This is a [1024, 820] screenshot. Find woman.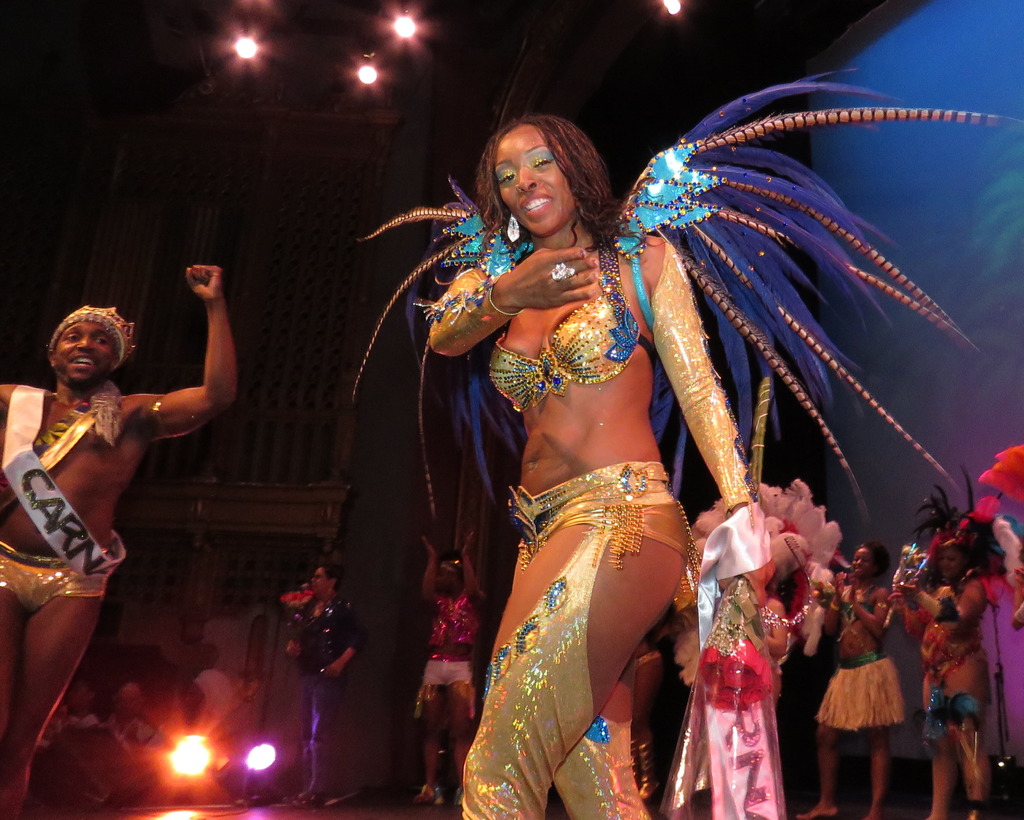
Bounding box: Rect(889, 535, 993, 819).
